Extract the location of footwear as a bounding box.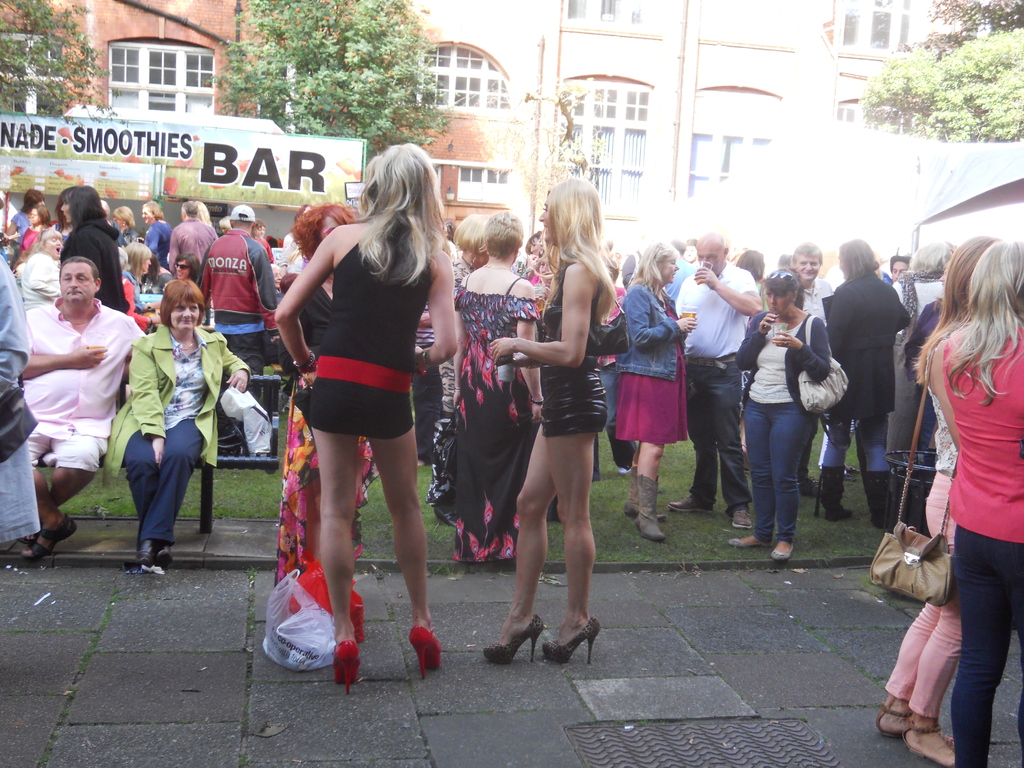
crop(17, 524, 36, 543).
